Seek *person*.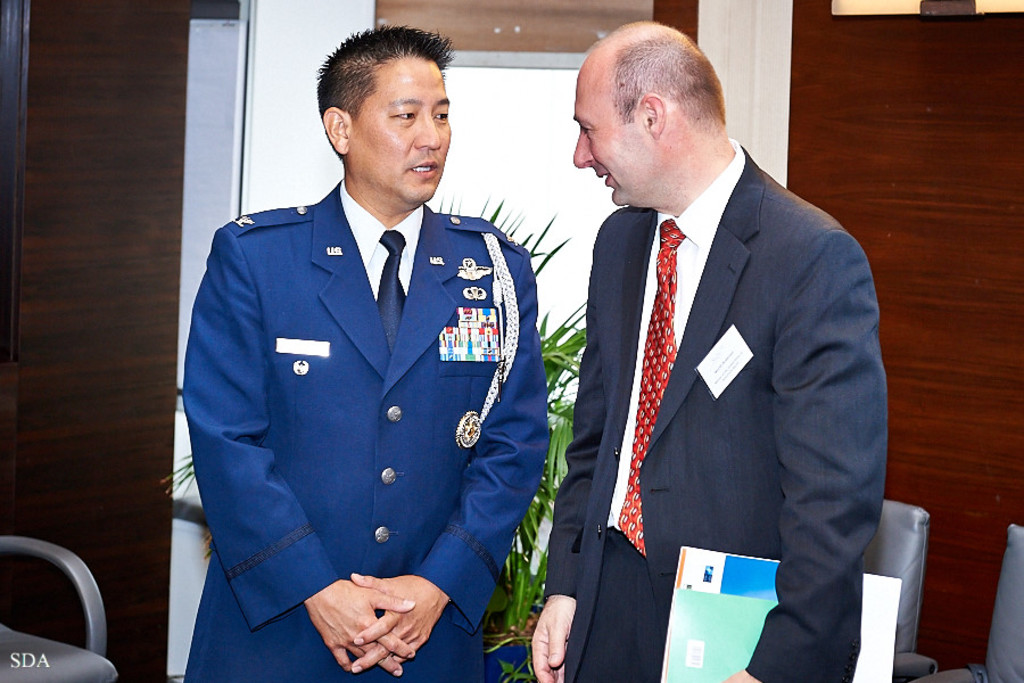
<box>177,52,526,682</box>.
